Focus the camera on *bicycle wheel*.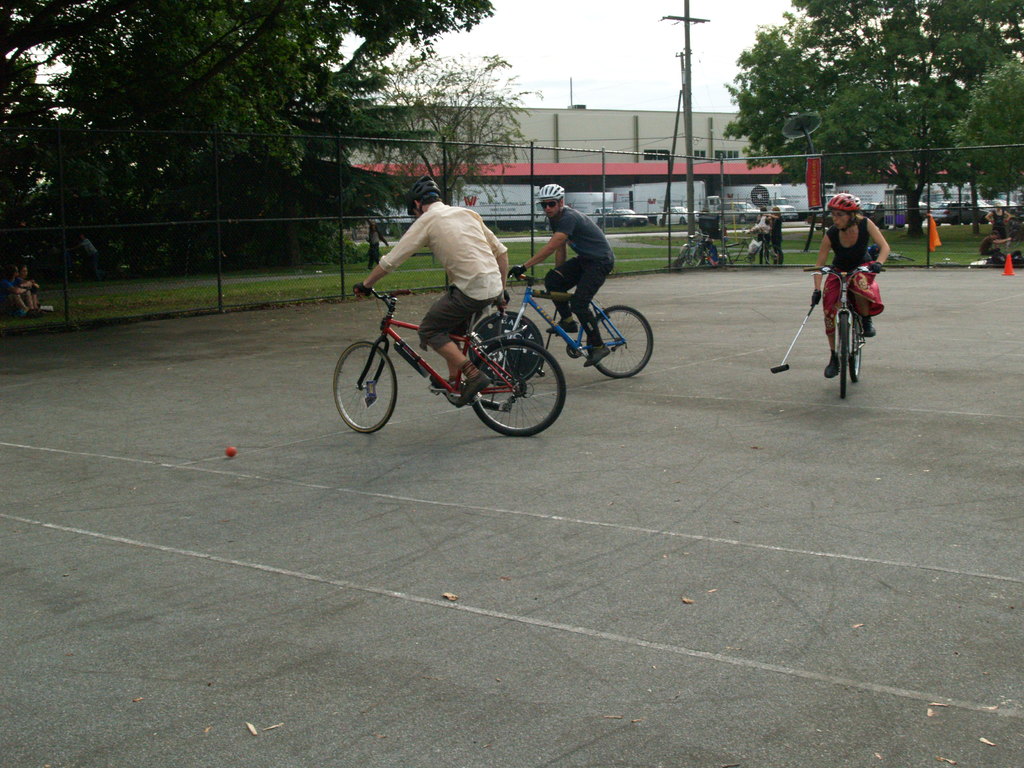
Focus region: rect(838, 310, 848, 400).
